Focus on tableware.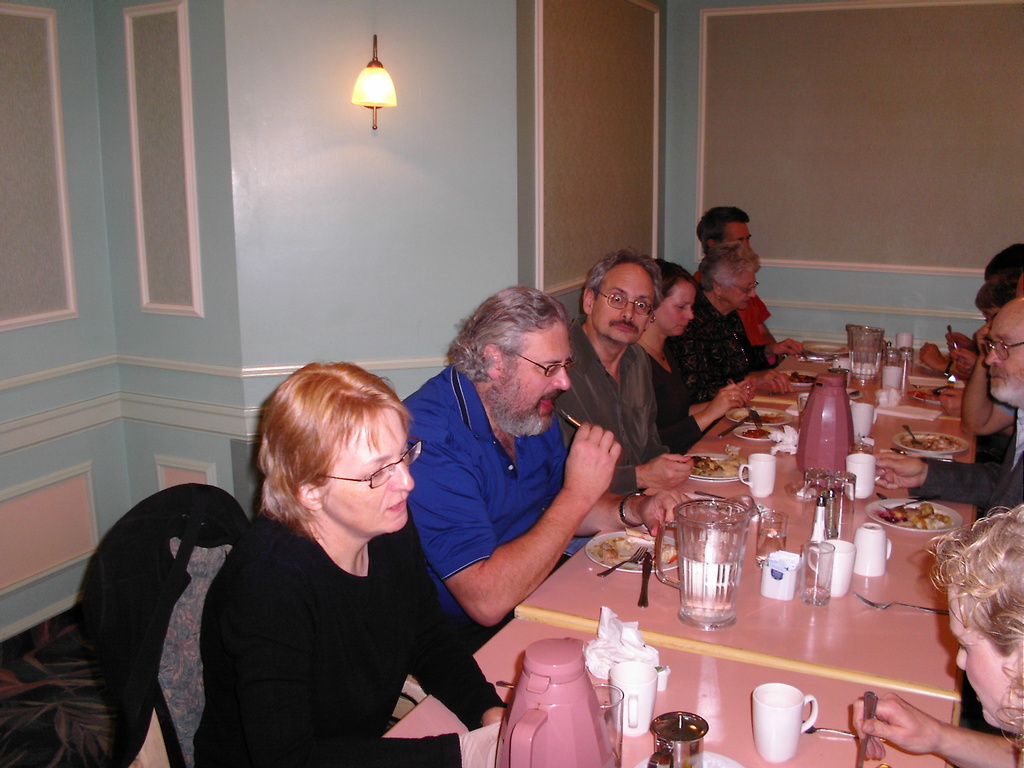
Focused at l=831, t=468, r=856, b=540.
